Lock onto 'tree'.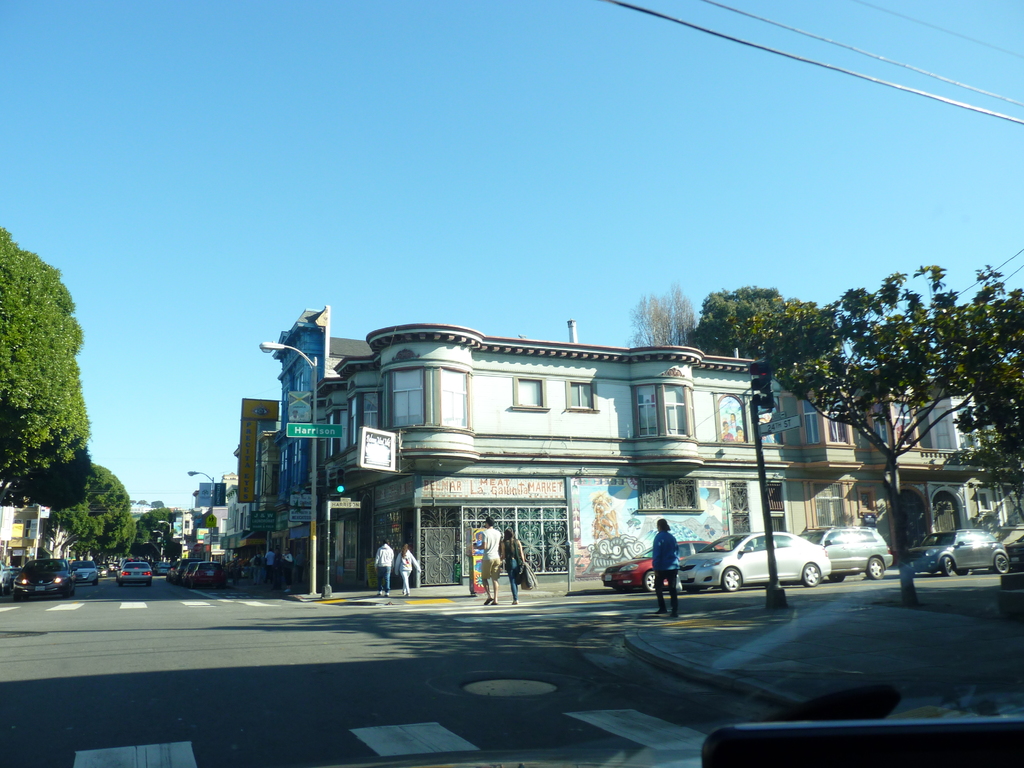
Locked: (left=137, top=500, right=143, bottom=506).
